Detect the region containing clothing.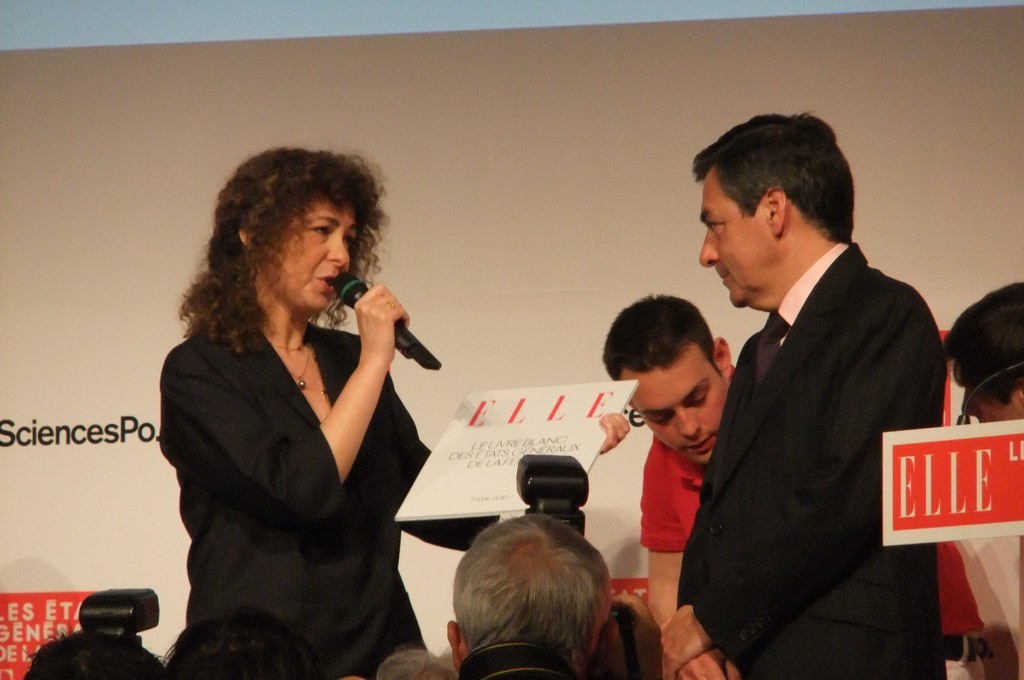
<box>157,308,502,679</box>.
